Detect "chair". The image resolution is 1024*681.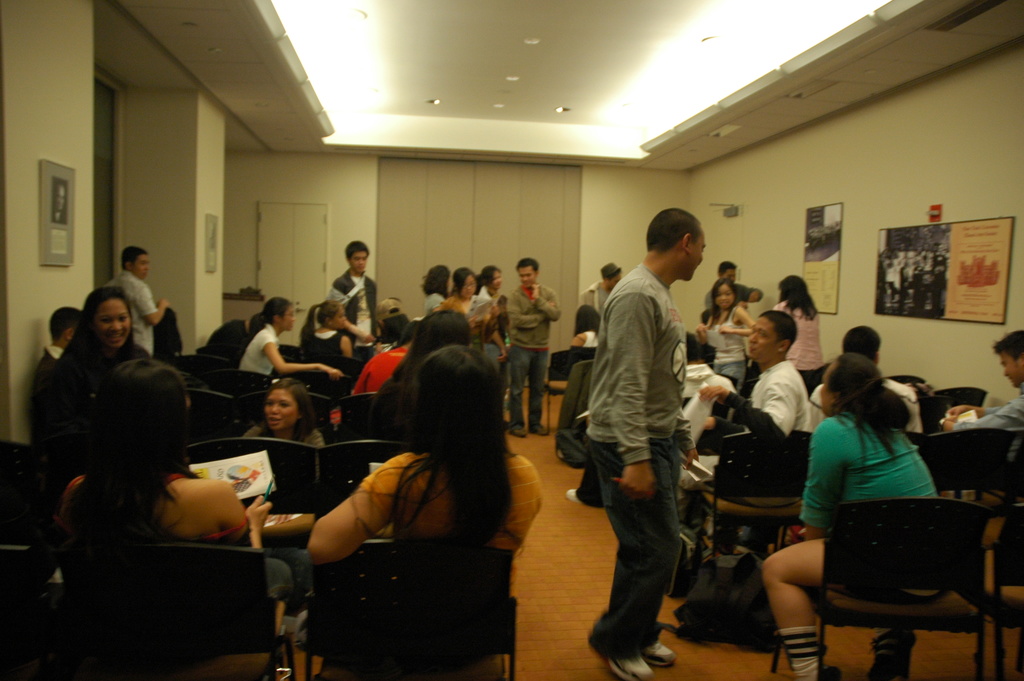
773,450,1009,677.
